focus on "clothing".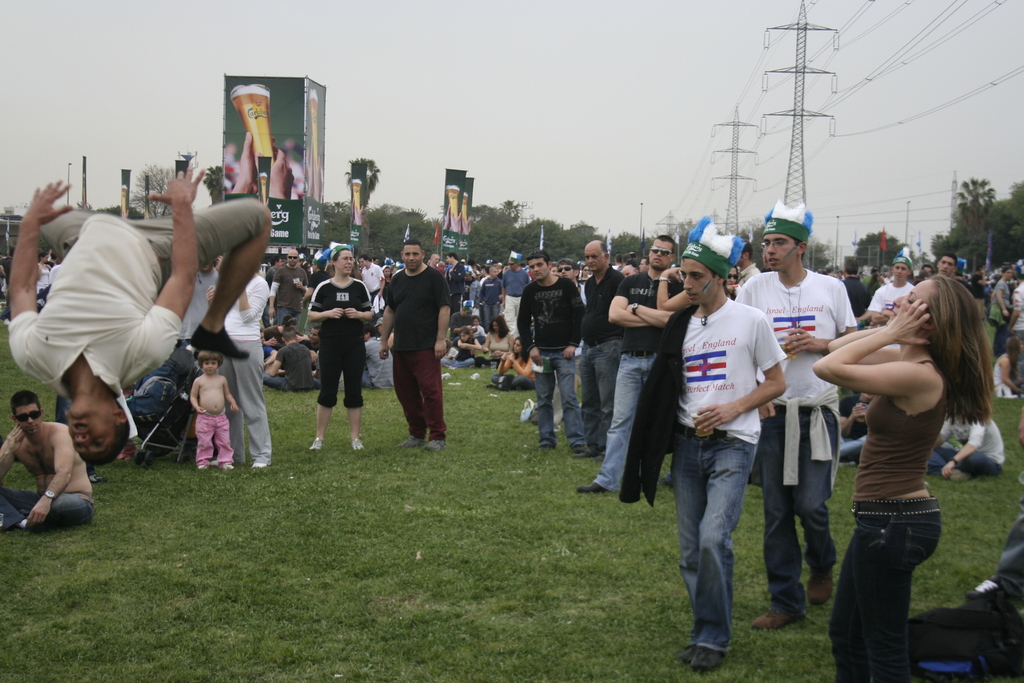
Focused at (226,273,276,458).
